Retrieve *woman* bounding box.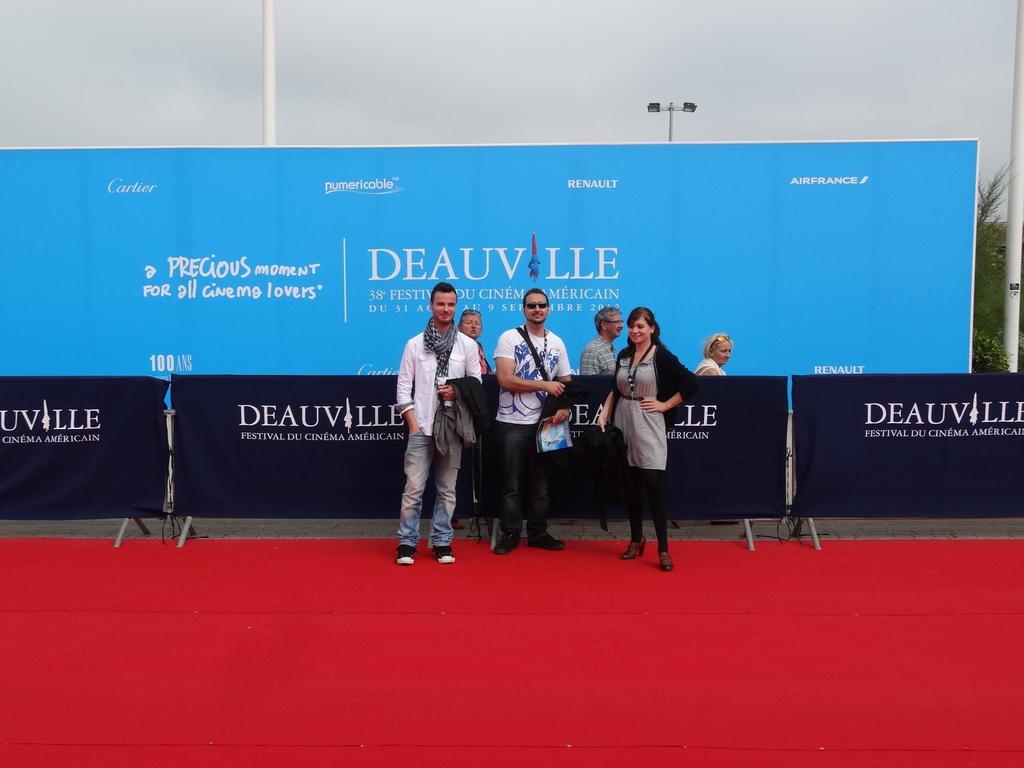
Bounding box: {"left": 696, "top": 332, "right": 733, "bottom": 373}.
